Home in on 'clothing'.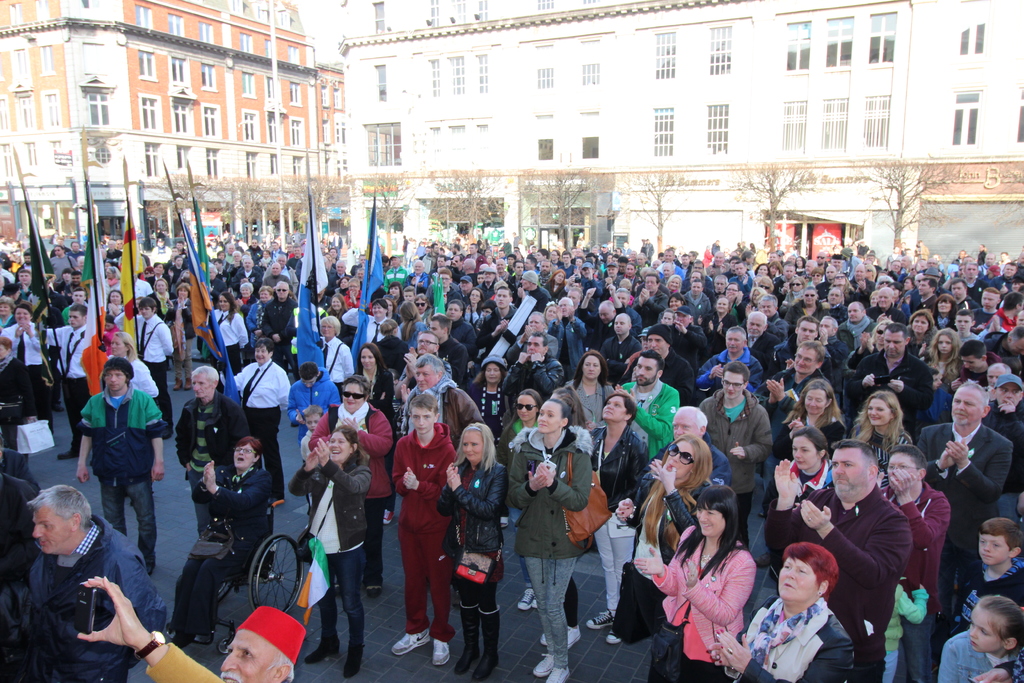
Homed in at x1=506, y1=357, x2=561, y2=413.
